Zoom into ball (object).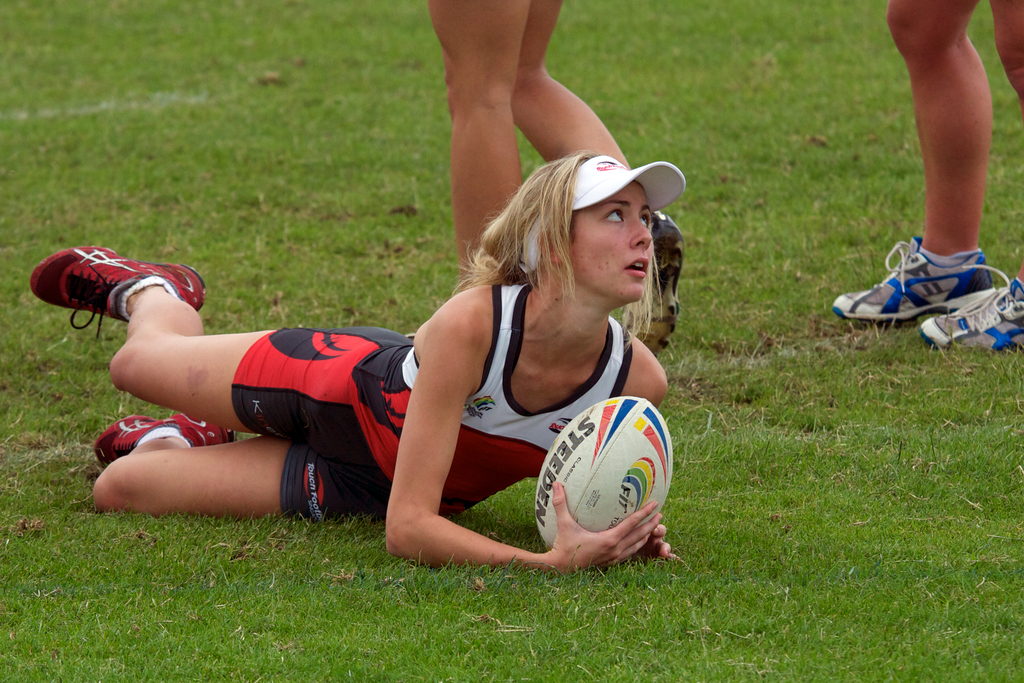
Zoom target: 531:399:675:555.
